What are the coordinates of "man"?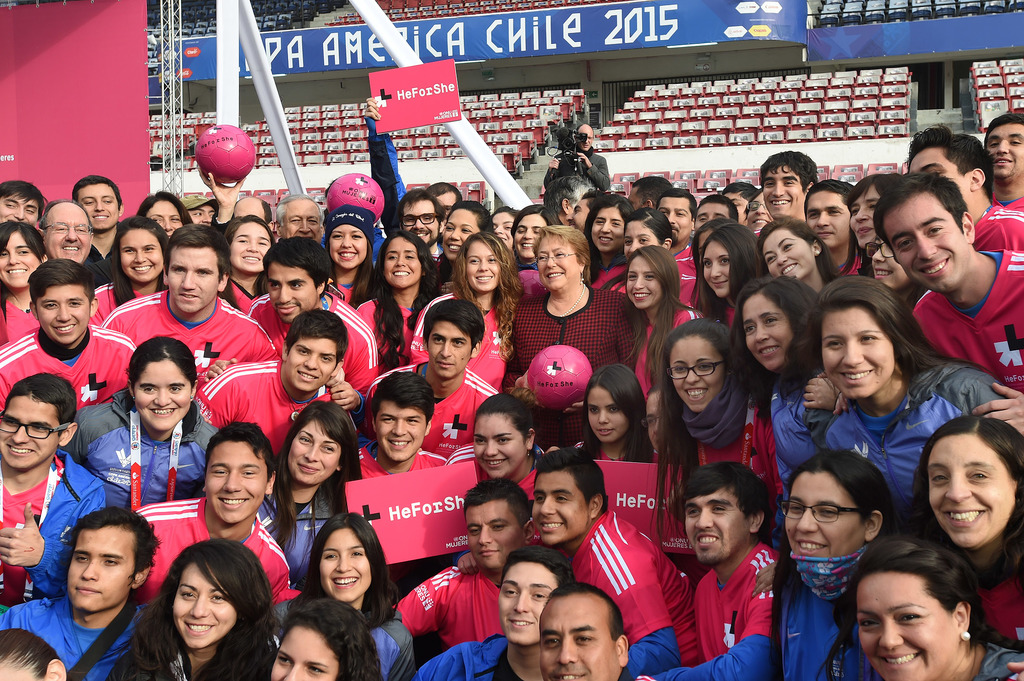
(452, 446, 709, 680).
